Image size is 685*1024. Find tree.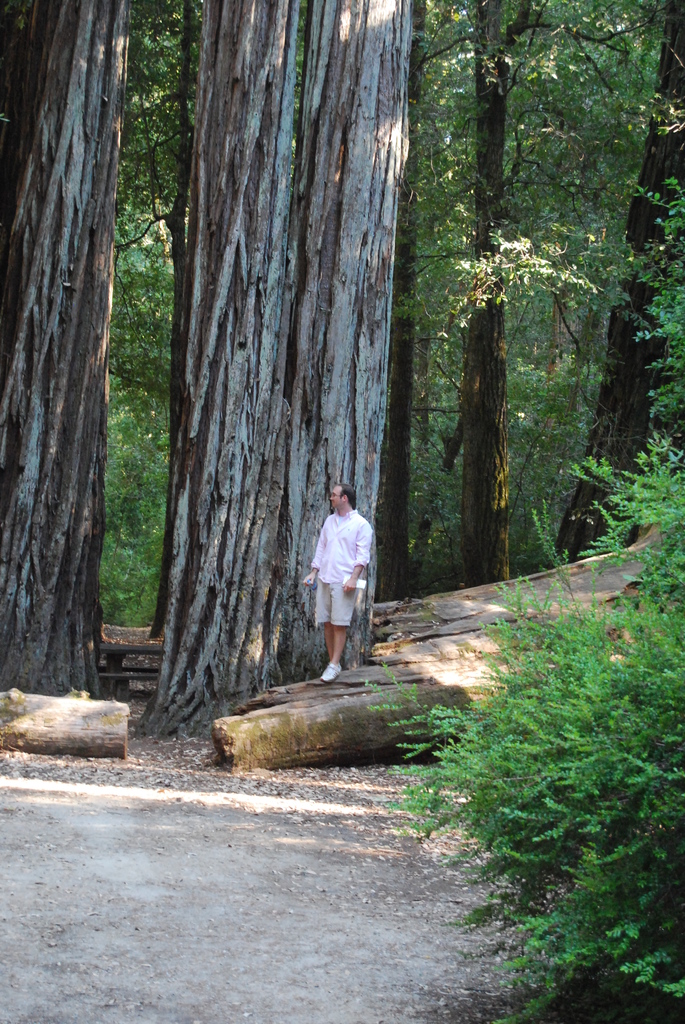
locate(359, 111, 684, 1023).
